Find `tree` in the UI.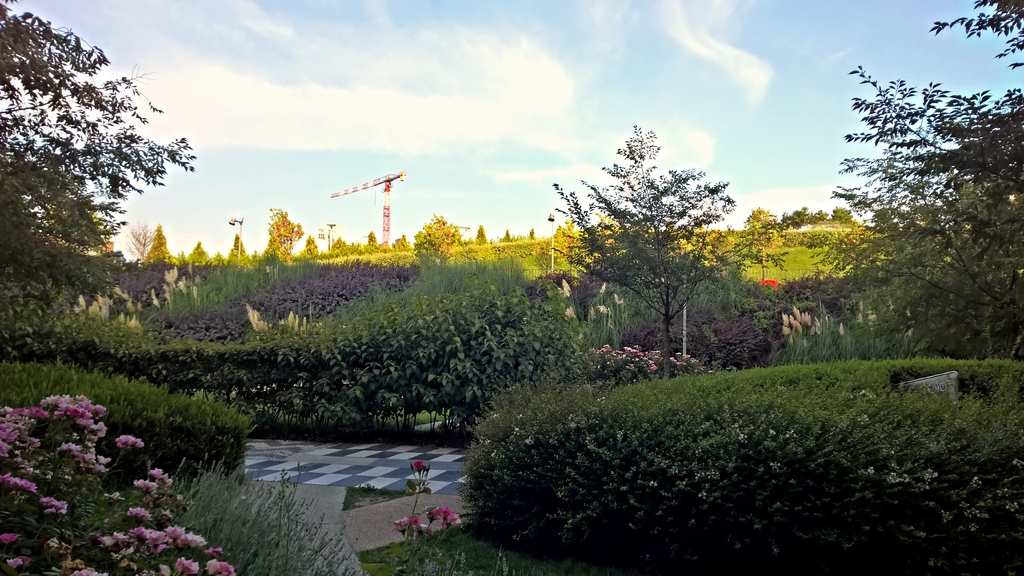
UI element at bbox=[190, 246, 210, 261].
